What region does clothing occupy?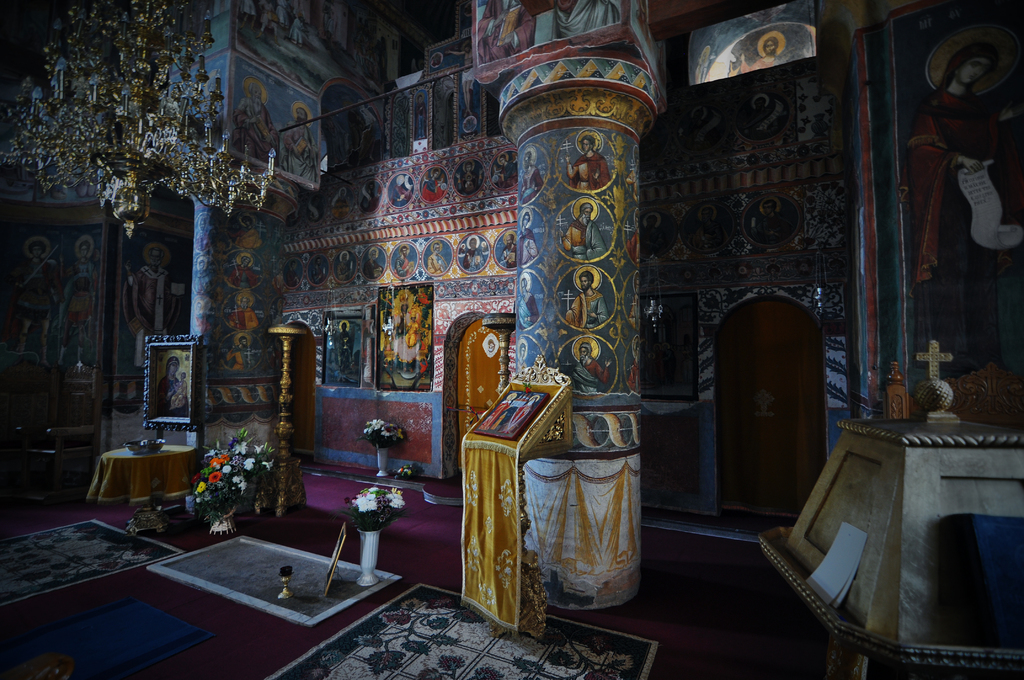
x1=627 y1=232 x2=637 y2=263.
